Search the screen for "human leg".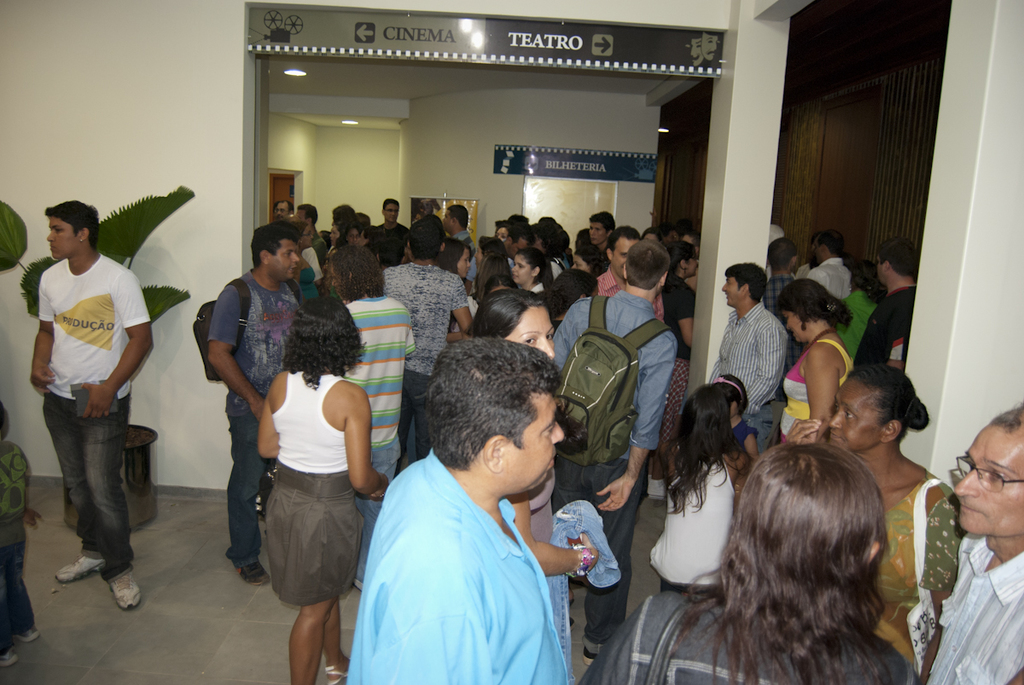
Found at {"left": 558, "top": 449, "right": 579, "bottom": 624}.
